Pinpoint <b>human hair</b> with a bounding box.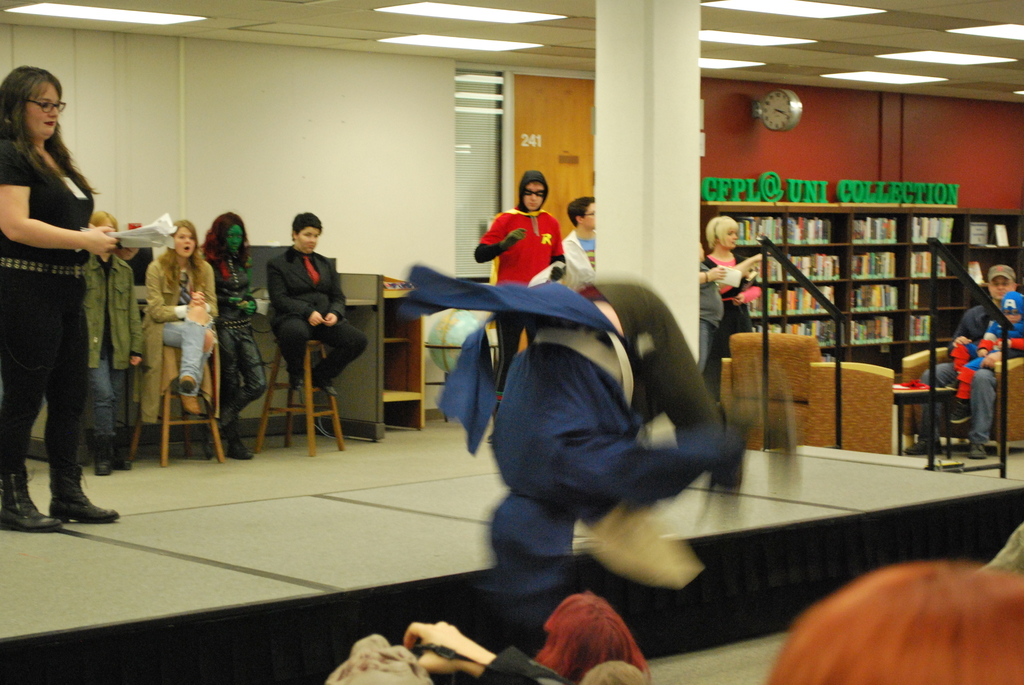
rect(706, 216, 738, 249).
